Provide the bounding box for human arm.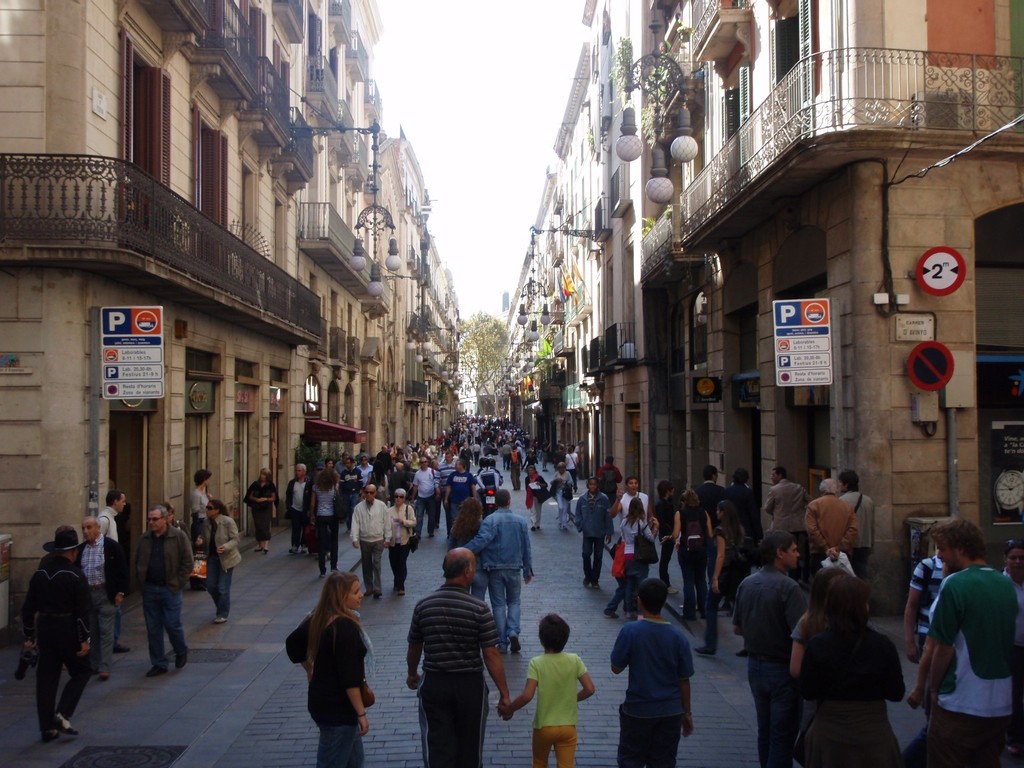
(x1=497, y1=658, x2=540, y2=717).
